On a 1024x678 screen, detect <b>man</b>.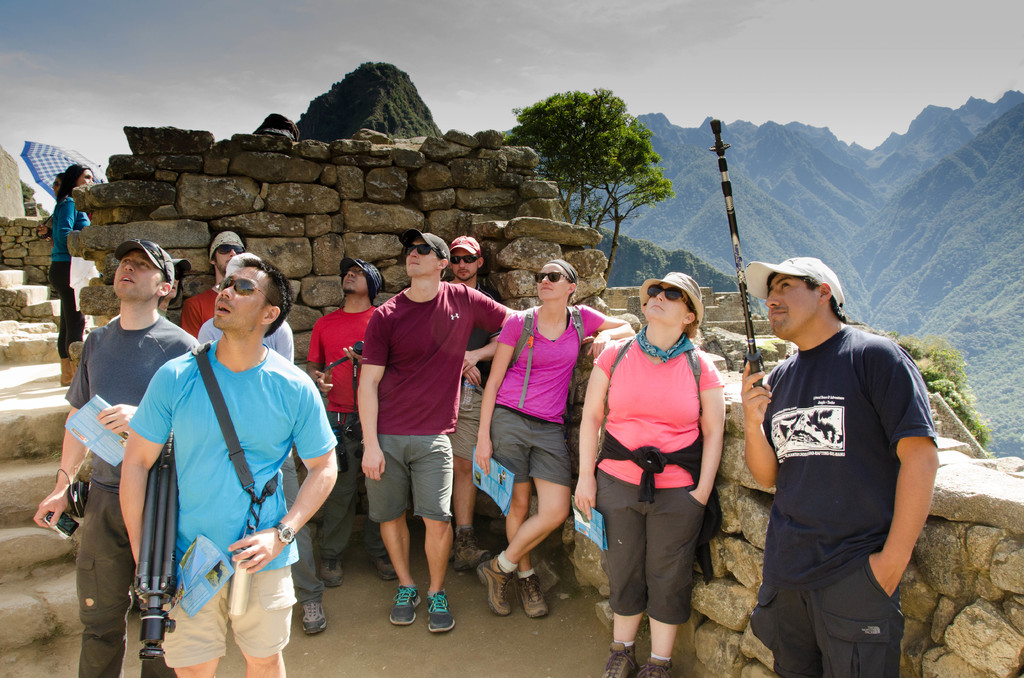
bbox=(435, 234, 511, 575).
